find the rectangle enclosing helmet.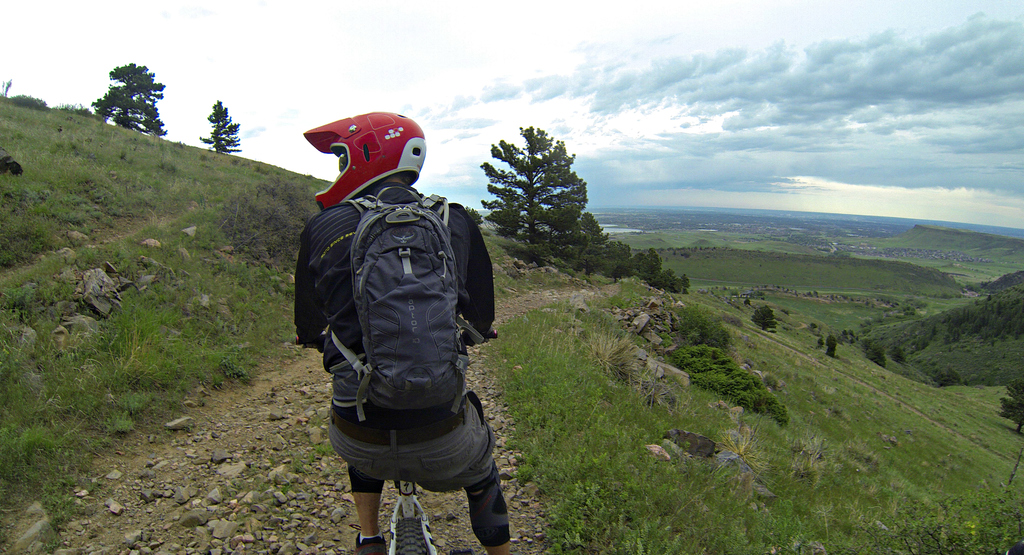
{"x1": 308, "y1": 125, "x2": 420, "y2": 204}.
